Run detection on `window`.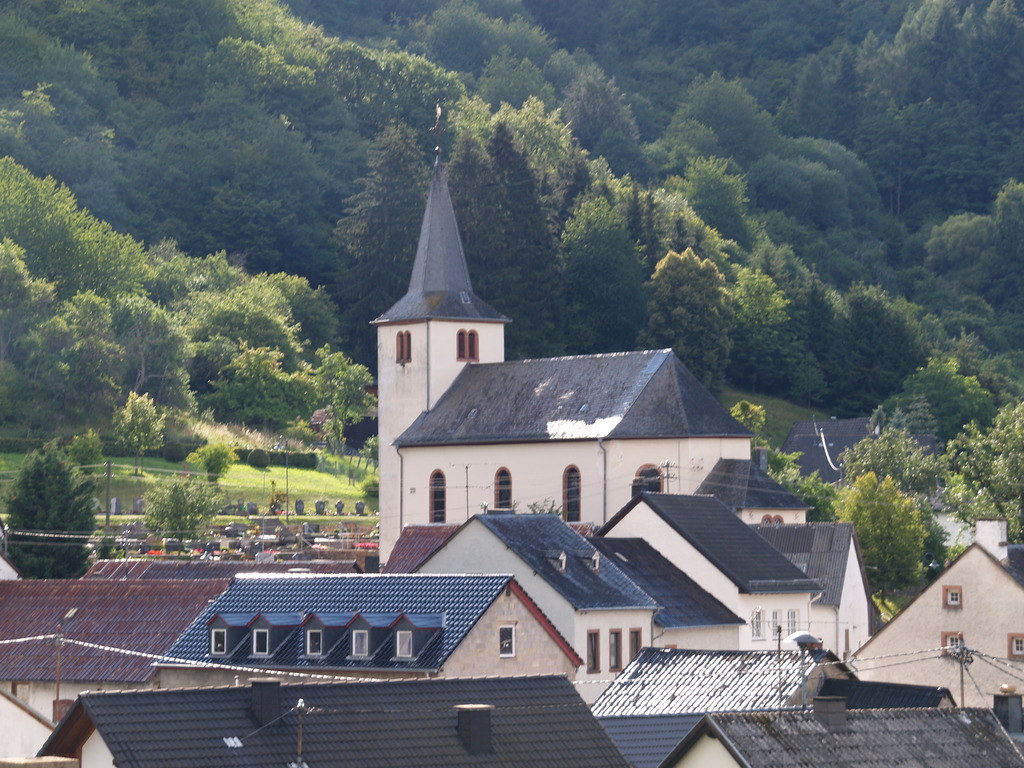
Result: (left=343, top=634, right=372, bottom=660).
